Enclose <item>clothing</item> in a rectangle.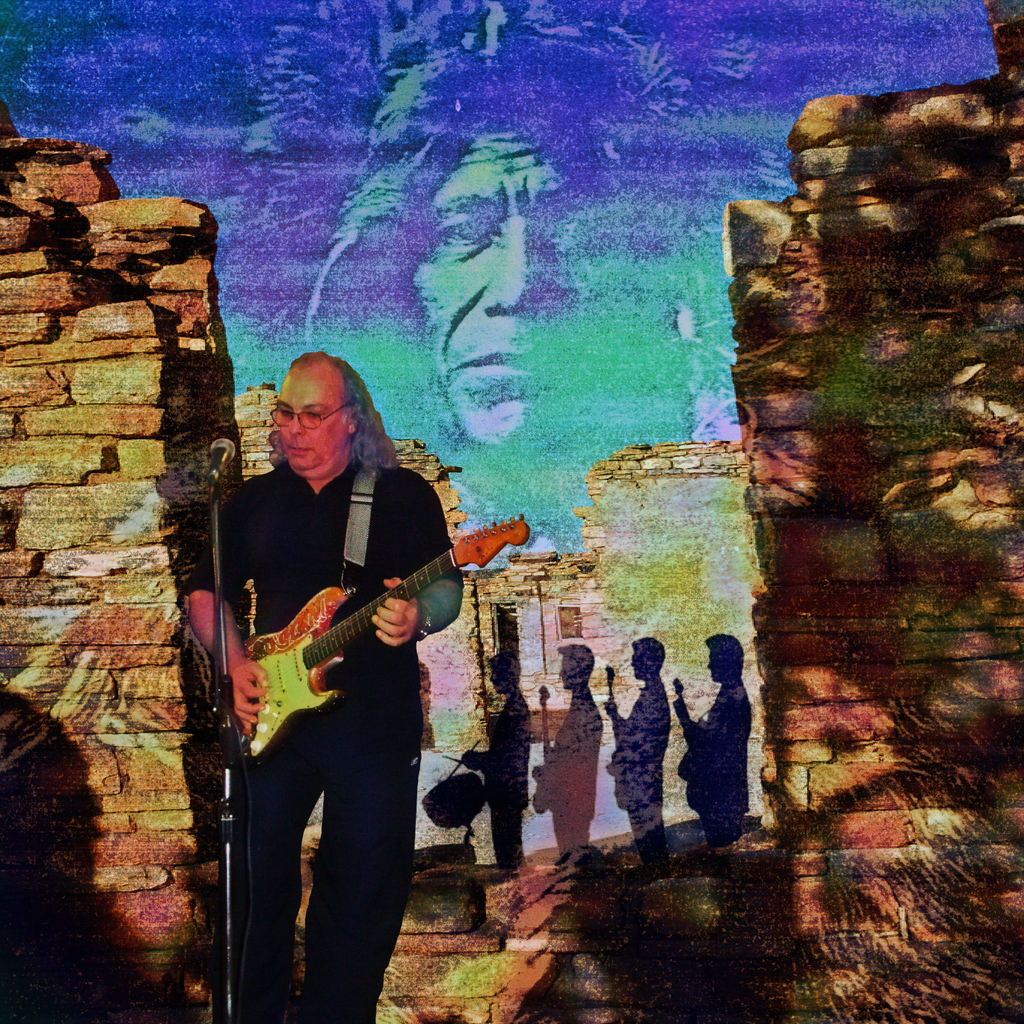
(left=168, top=440, right=465, bottom=1023).
